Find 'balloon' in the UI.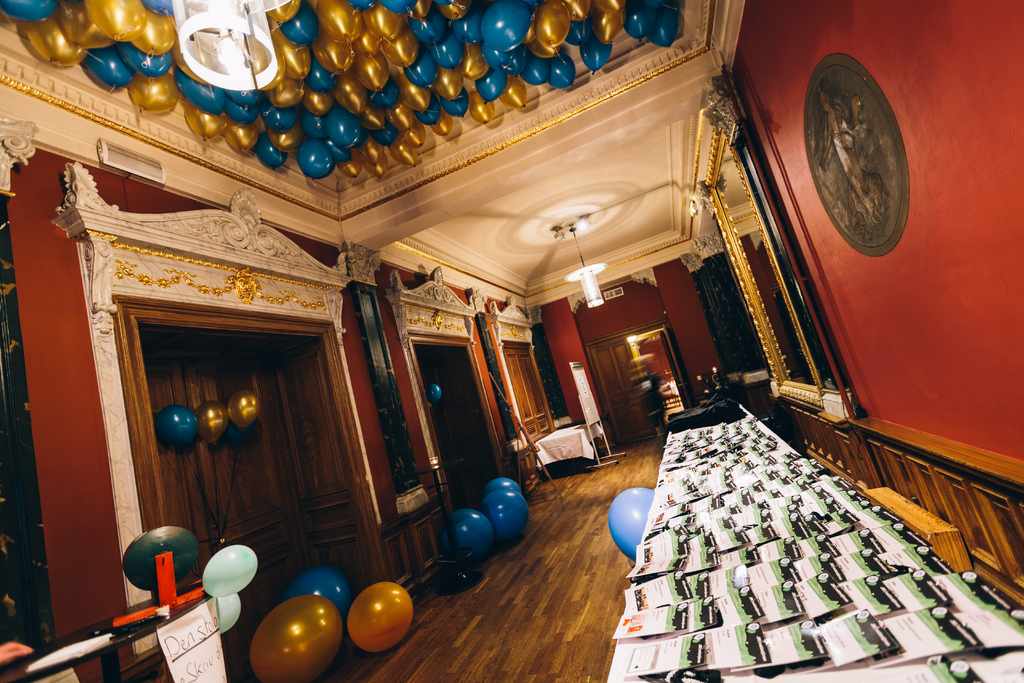
UI element at {"x1": 428, "y1": 383, "x2": 440, "y2": 400}.
